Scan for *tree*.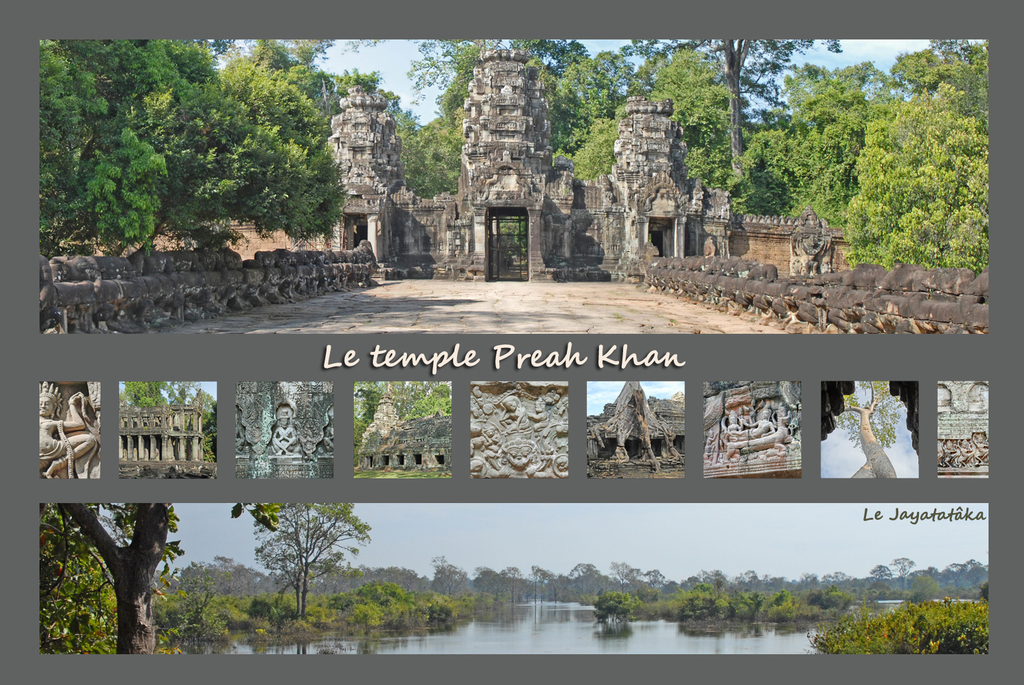
Scan result: 733 62 889 219.
